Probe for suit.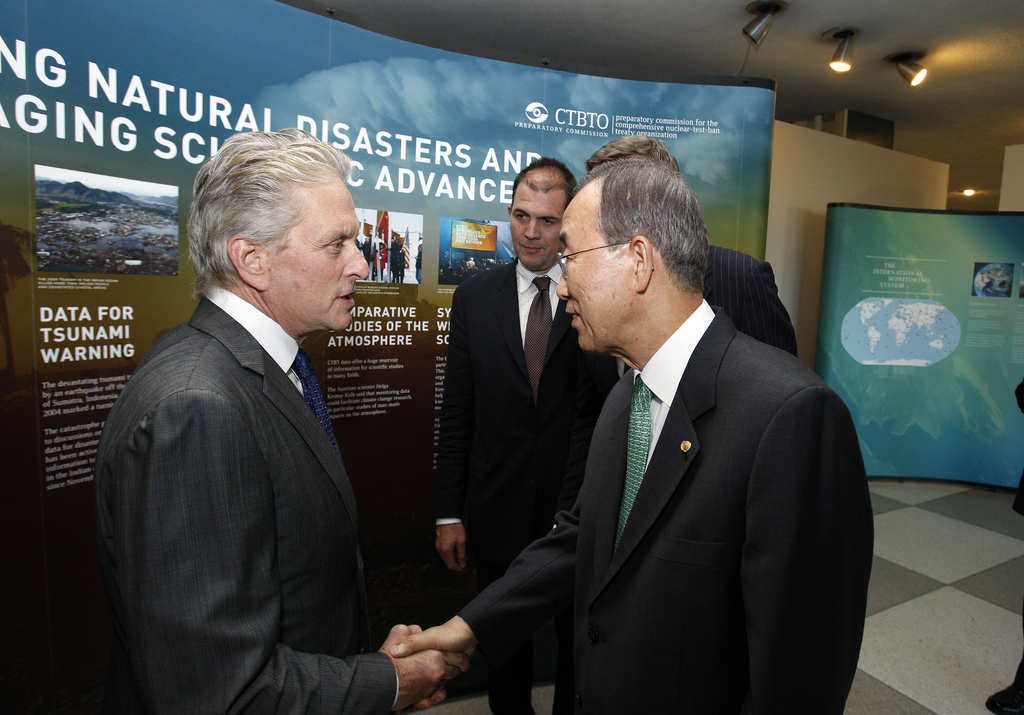
Probe result: {"left": 90, "top": 294, "right": 406, "bottom": 714}.
